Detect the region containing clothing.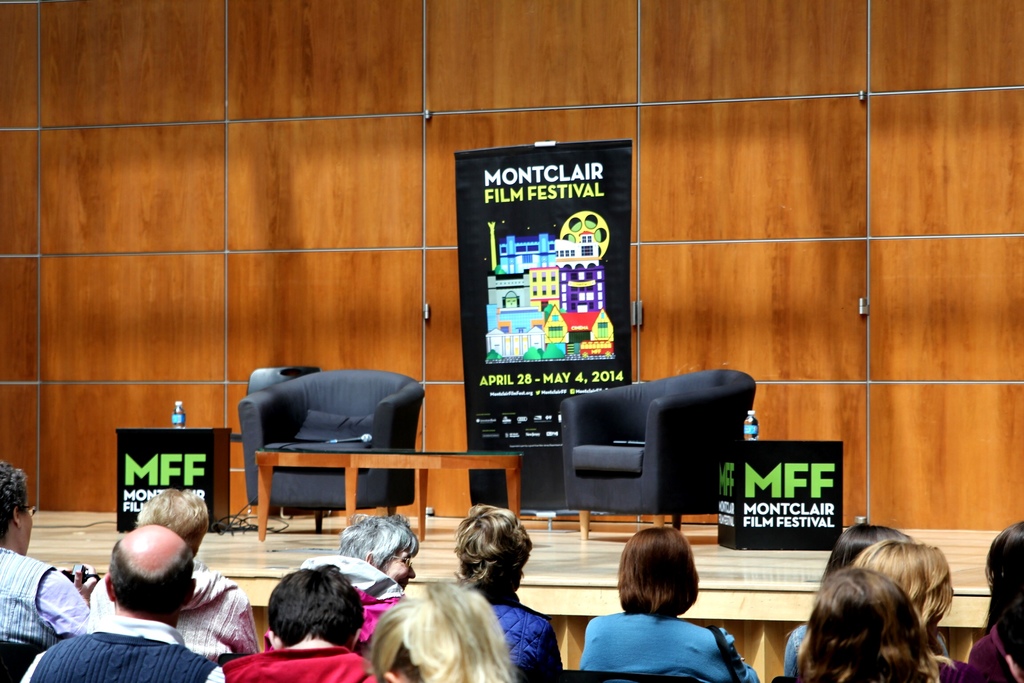
{"x1": 481, "y1": 597, "x2": 567, "y2": 682}.
